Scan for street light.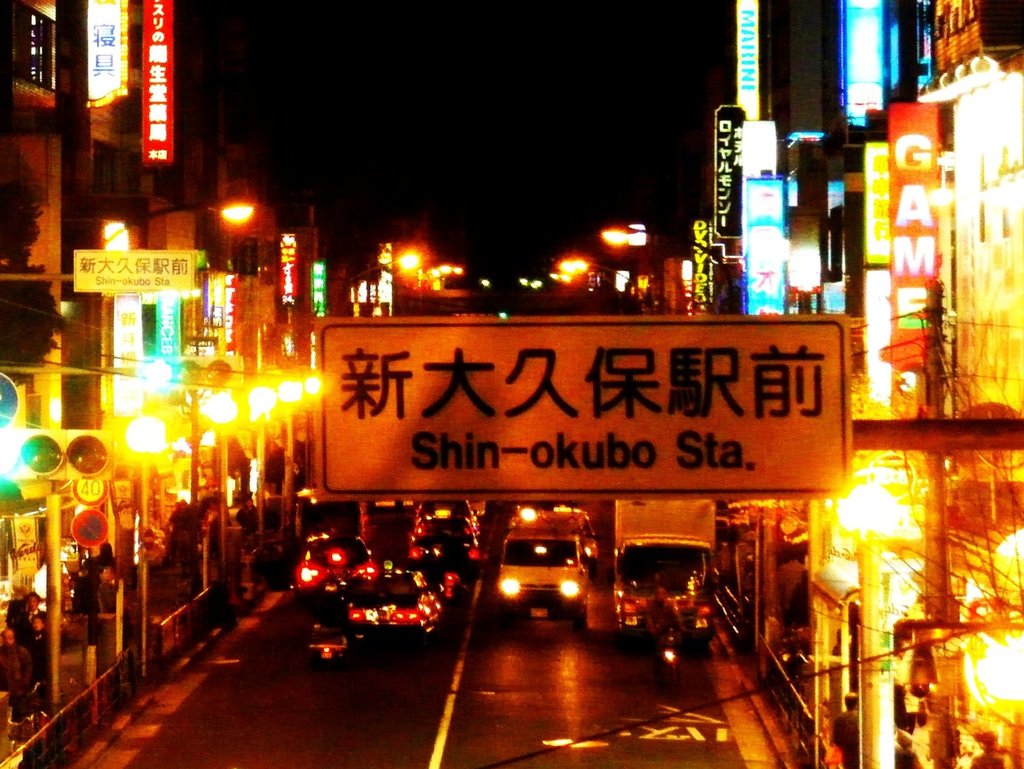
Scan result: select_region(834, 468, 911, 768).
